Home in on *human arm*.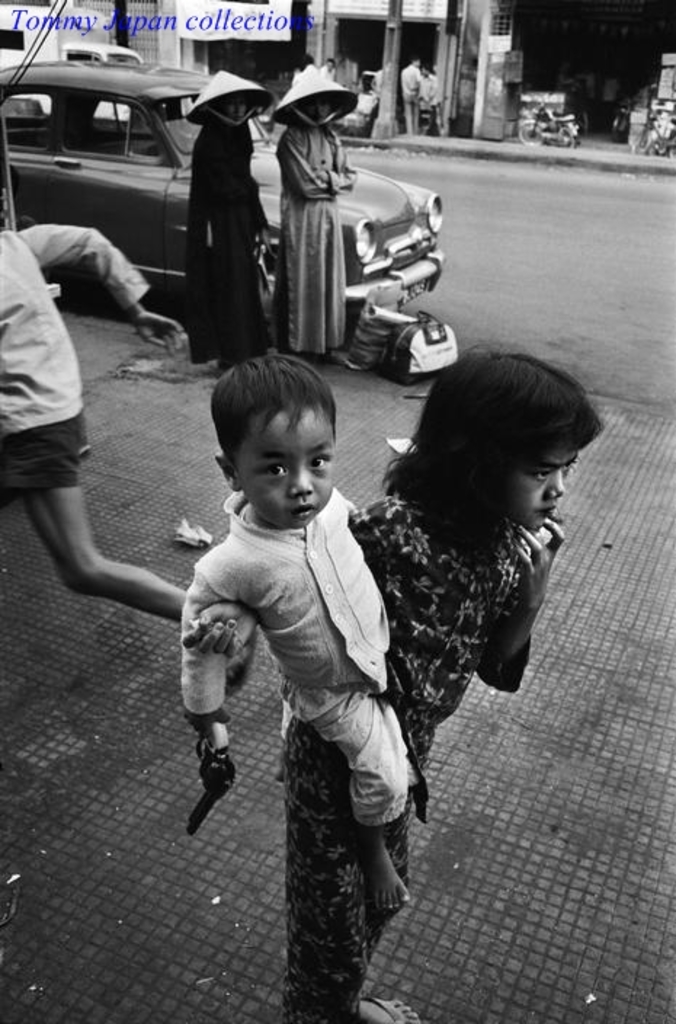
Homed in at {"left": 320, "top": 131, "right": 359, "bottom": 202}.
